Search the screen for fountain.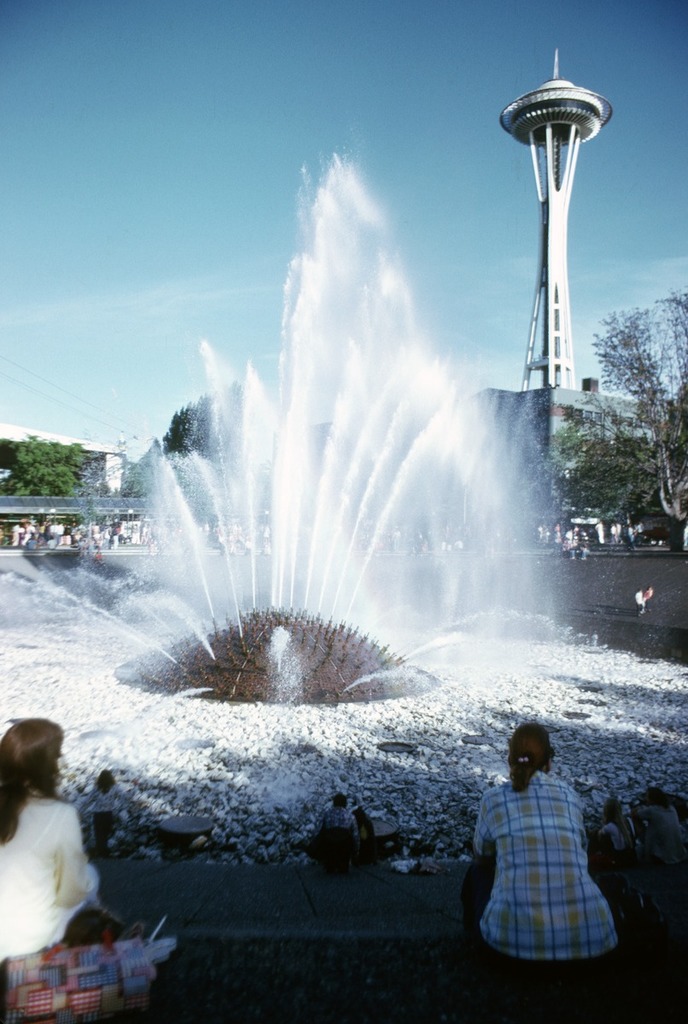
Found at <box>45,139,657,745</box>.
